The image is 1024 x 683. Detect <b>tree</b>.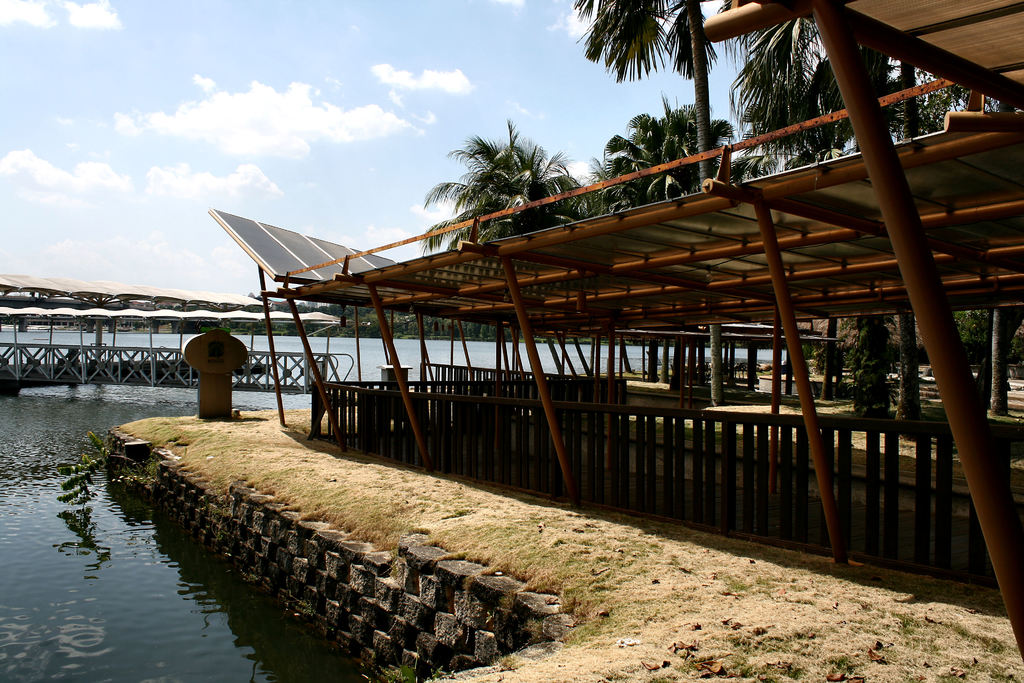
Detection: pyautogui.locateOnScreen(567, 0, 904, 168).
